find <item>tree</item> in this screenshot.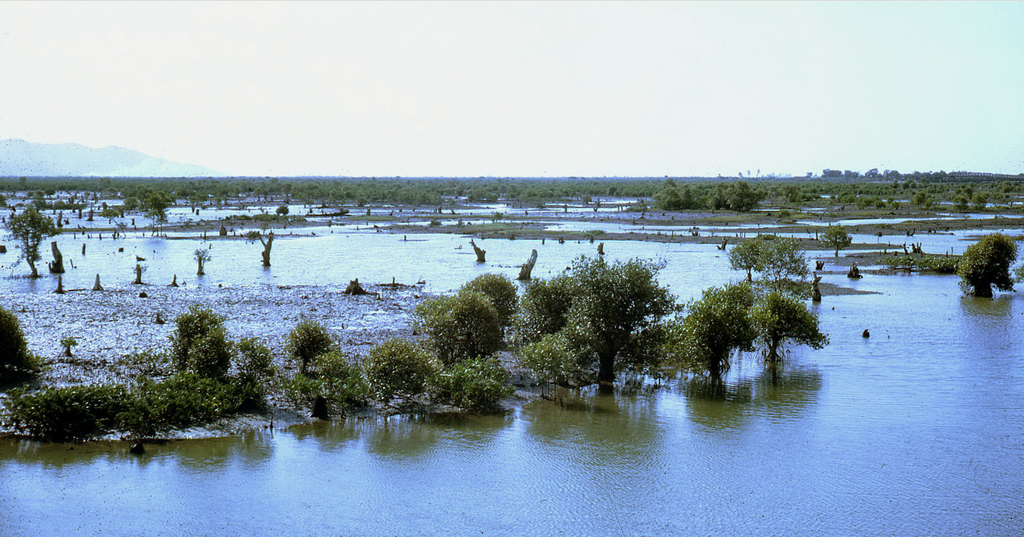
The bounding box for <item>tree</item> is 6, 208, 52, 280.
